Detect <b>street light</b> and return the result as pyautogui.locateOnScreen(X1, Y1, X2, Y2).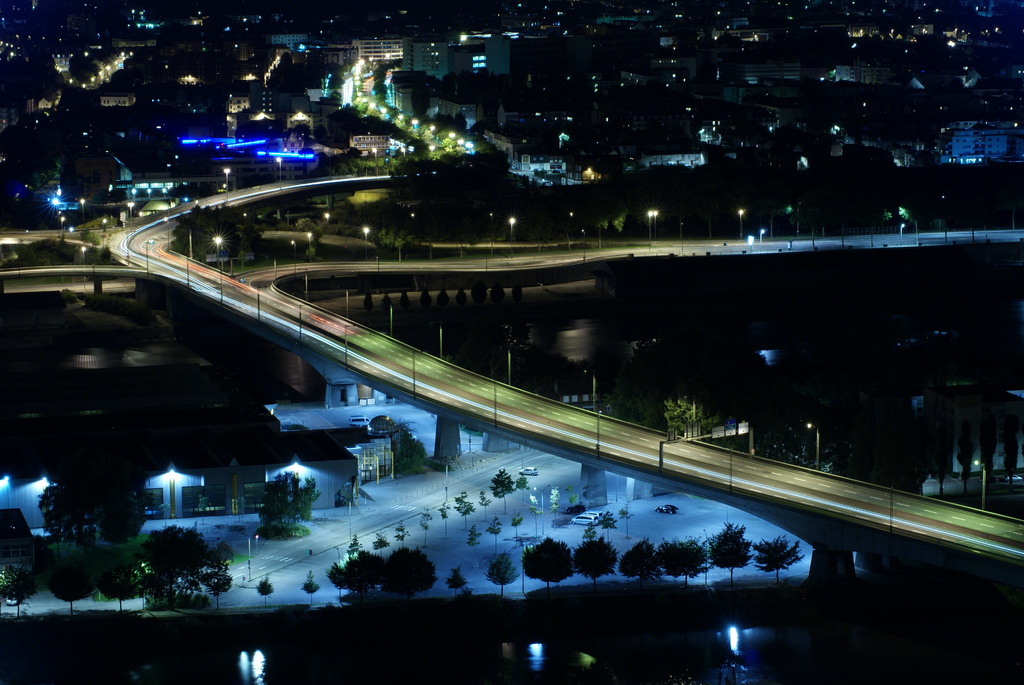
pyautogui.locateOnScreen(185, 255, 193, 286).
